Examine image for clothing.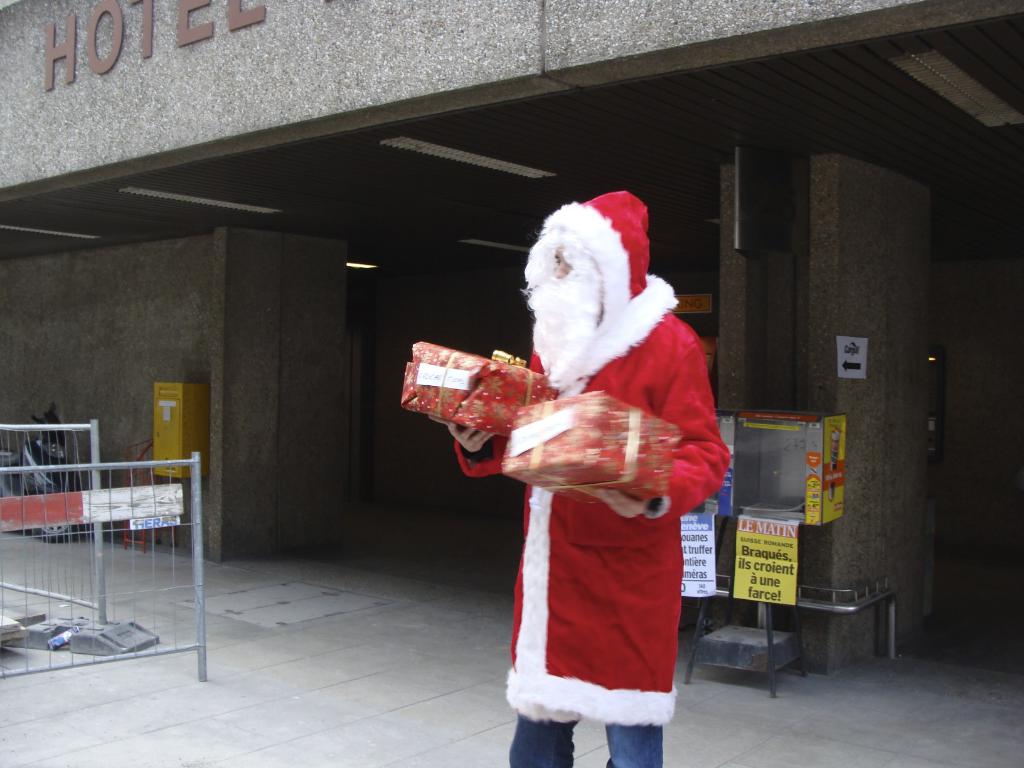
Examination result: BBox(447, 184, 735, 764).
